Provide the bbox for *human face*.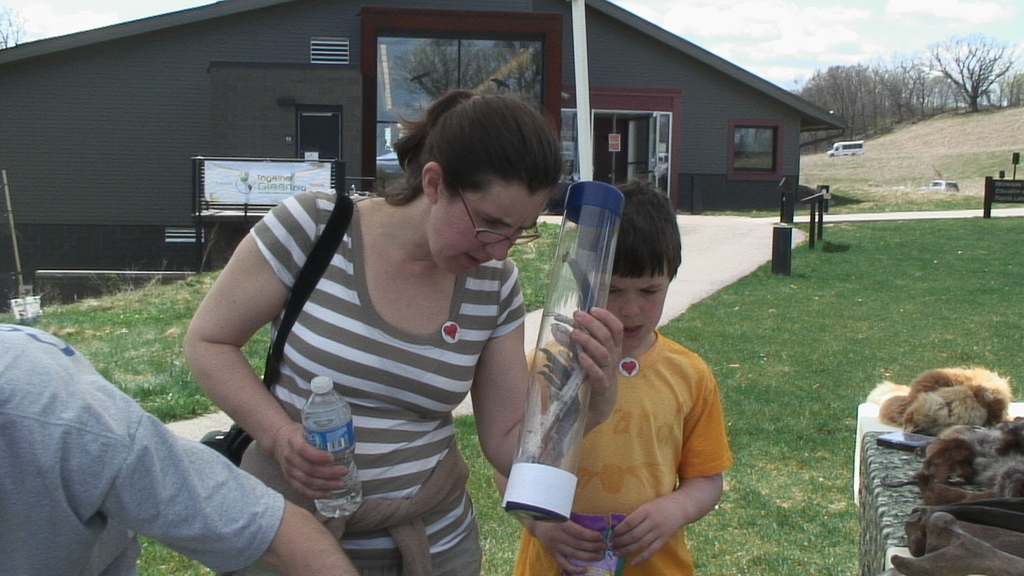
[437, 176, 547, 276].
